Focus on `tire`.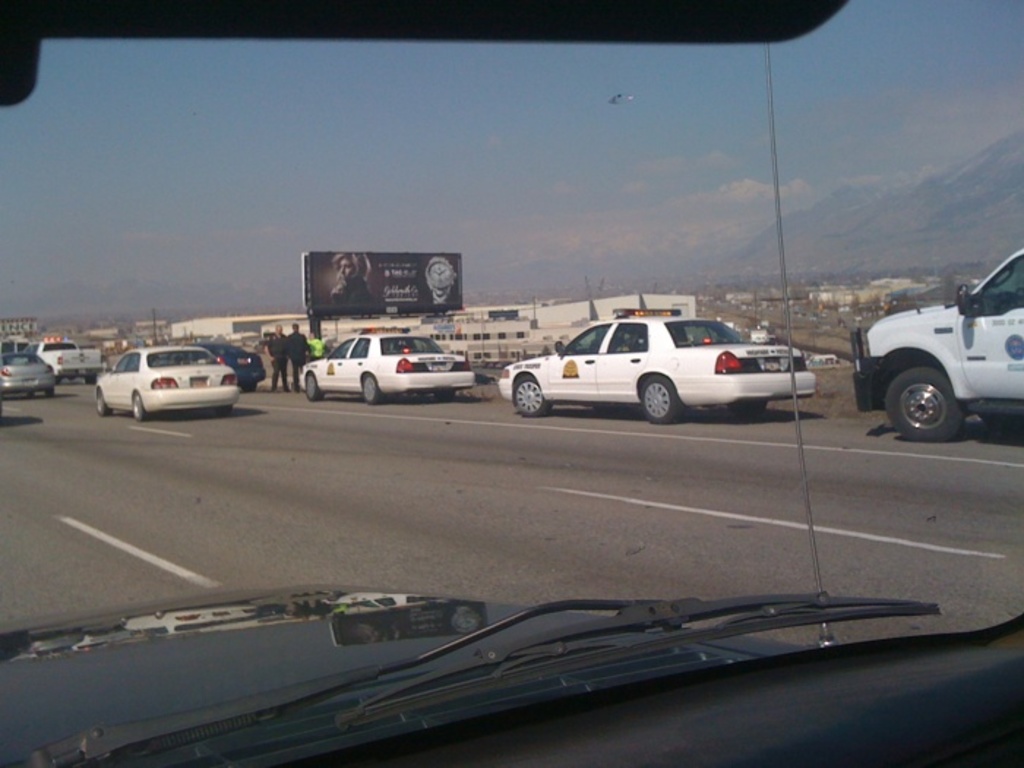
Focused at bbox=(641, 370, 683, 423).
